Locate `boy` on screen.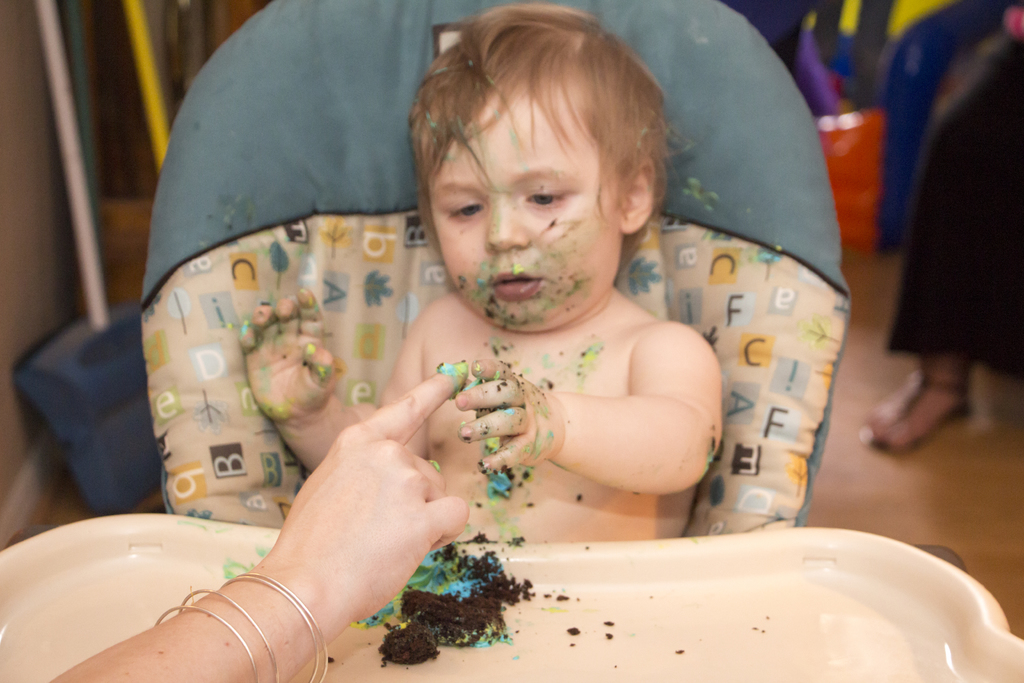
On screen at [x1=232, y1=3, x2=720, y2=541].
